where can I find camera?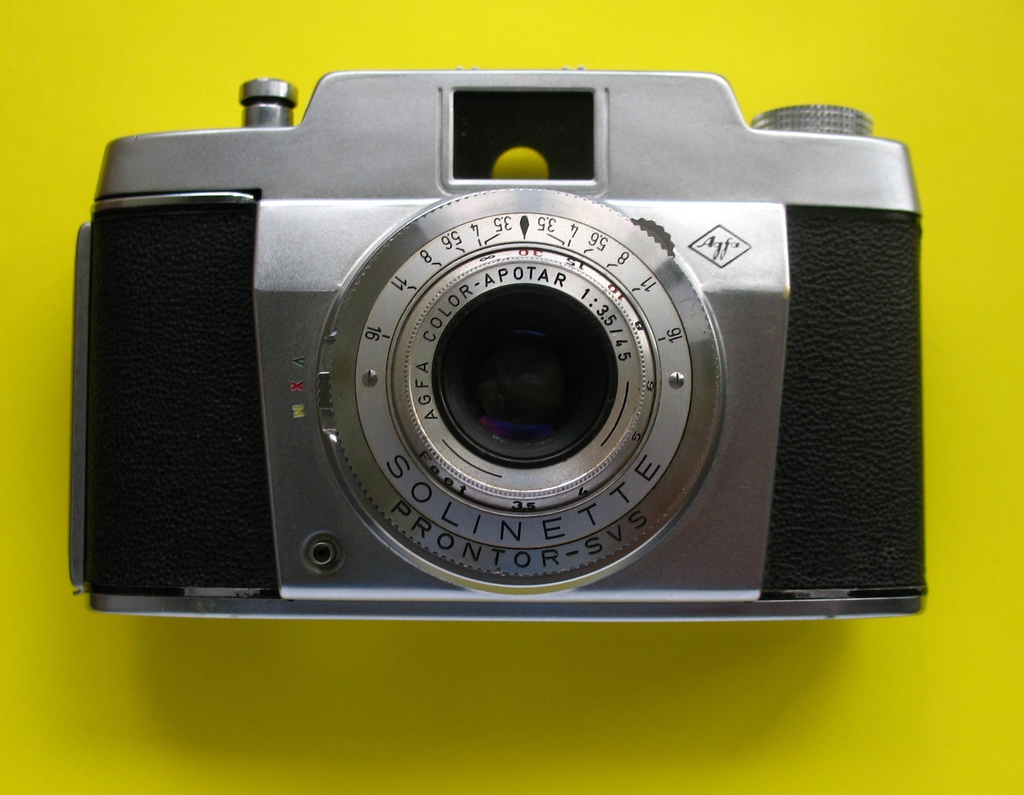
You can find it at x1=68, y1=74, x2=928, y2=622.
